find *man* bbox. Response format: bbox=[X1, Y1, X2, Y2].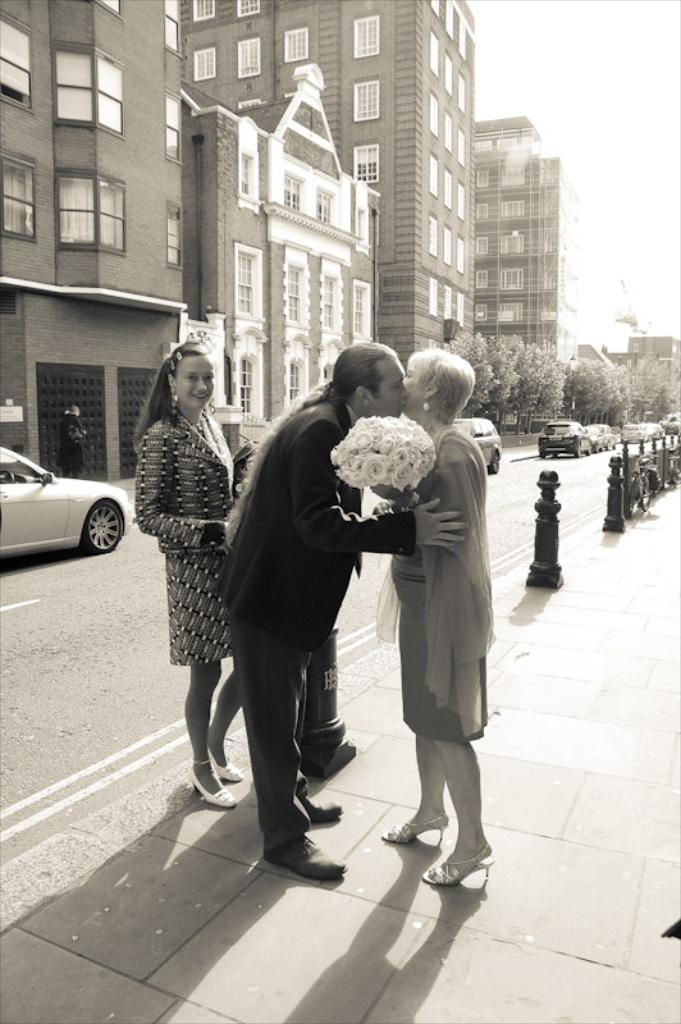
bbox=[192, 358, 405, 863].
